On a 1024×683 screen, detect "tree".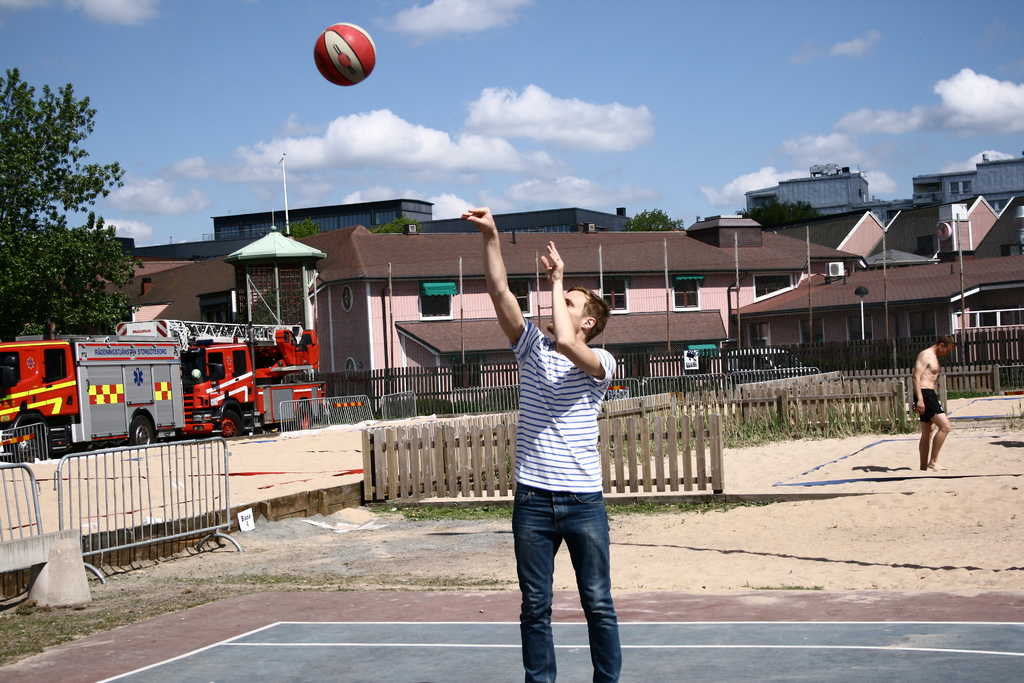
286 213 323 236.
